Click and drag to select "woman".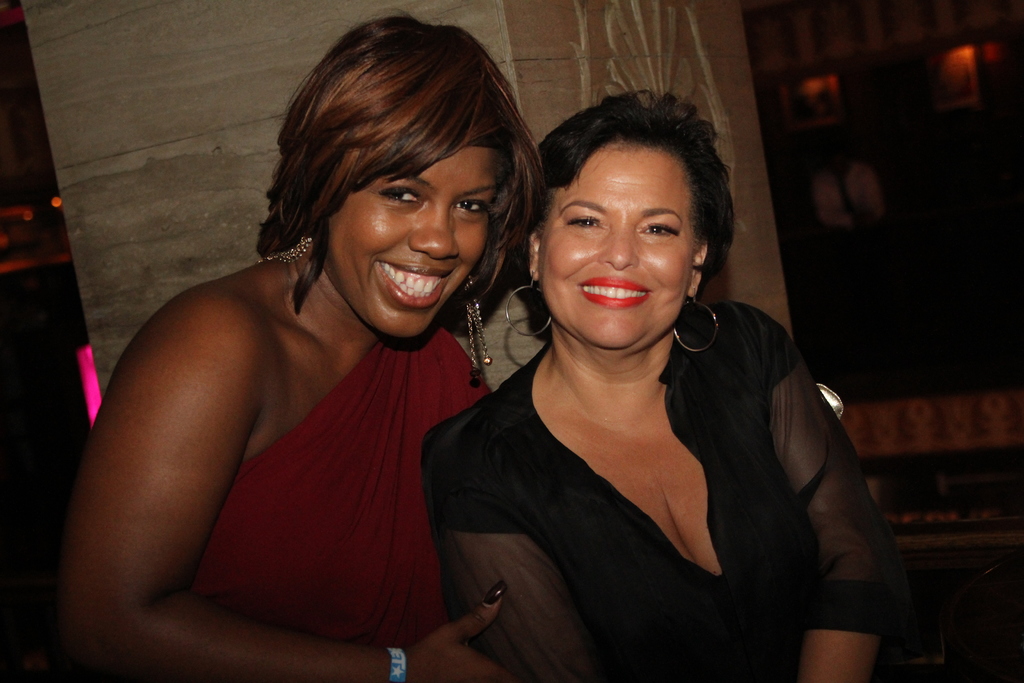
Selection: select_region(58, 37, 551, 682).
